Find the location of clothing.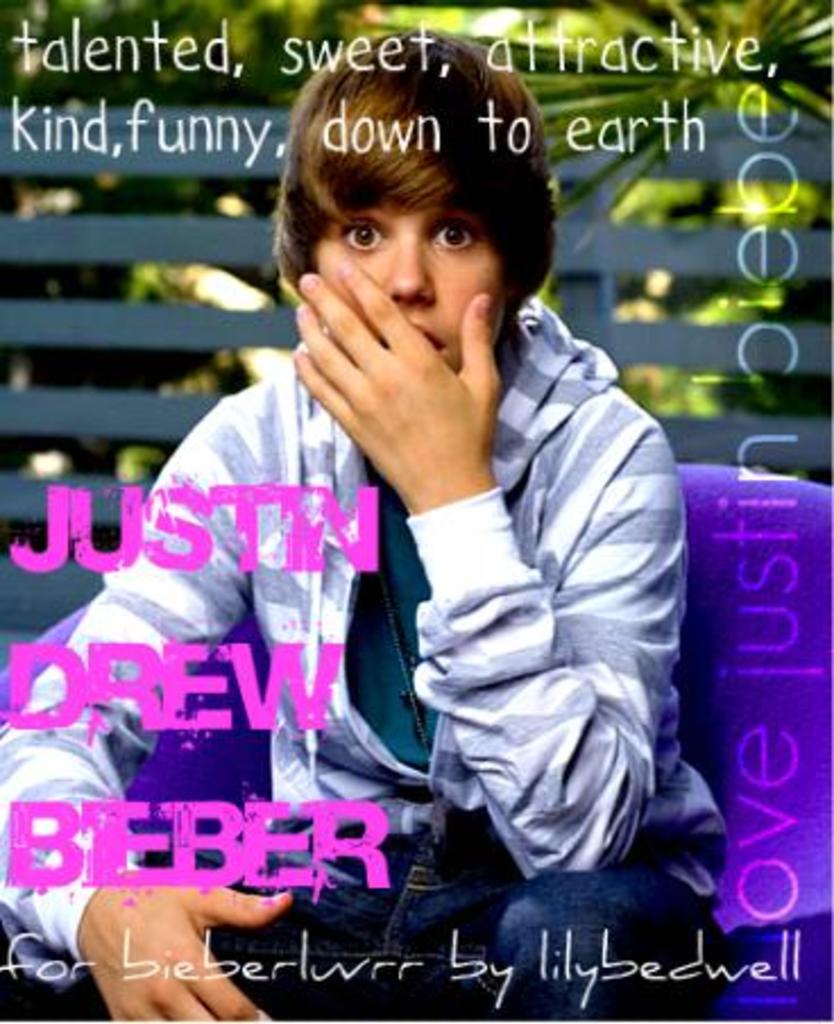
Location: locate(0, 301, 725, 1022).
